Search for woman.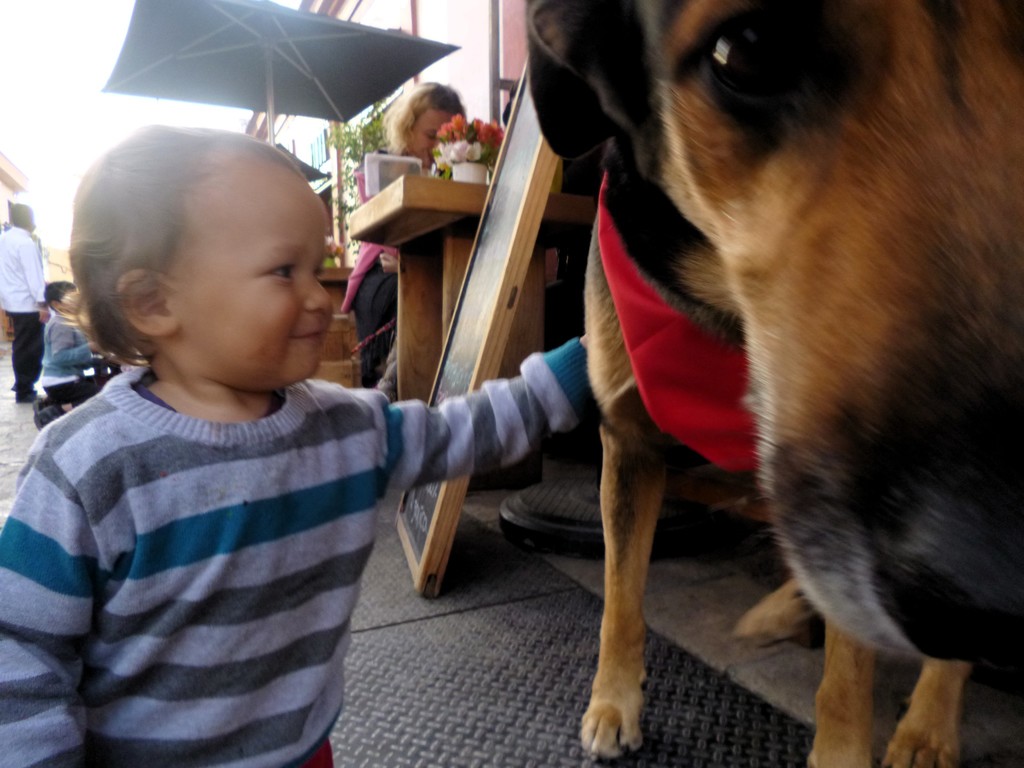
Found at rect(340, 70, 470, 387).
